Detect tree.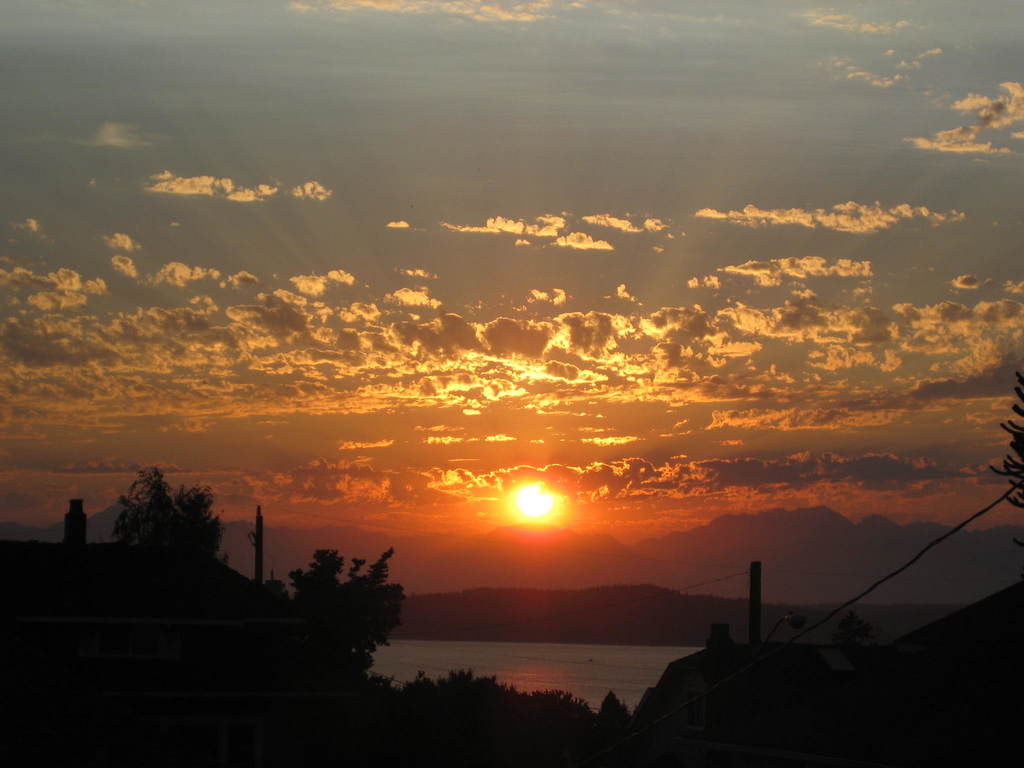
Detected at 110, 460, 220, 560.
